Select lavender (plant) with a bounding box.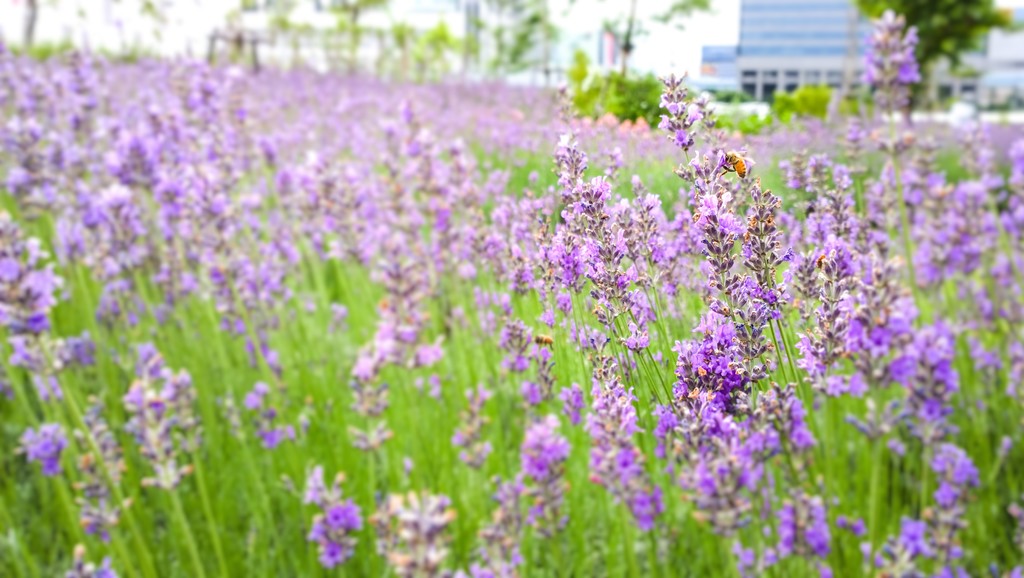
rect(244, 376, 294, 447).
